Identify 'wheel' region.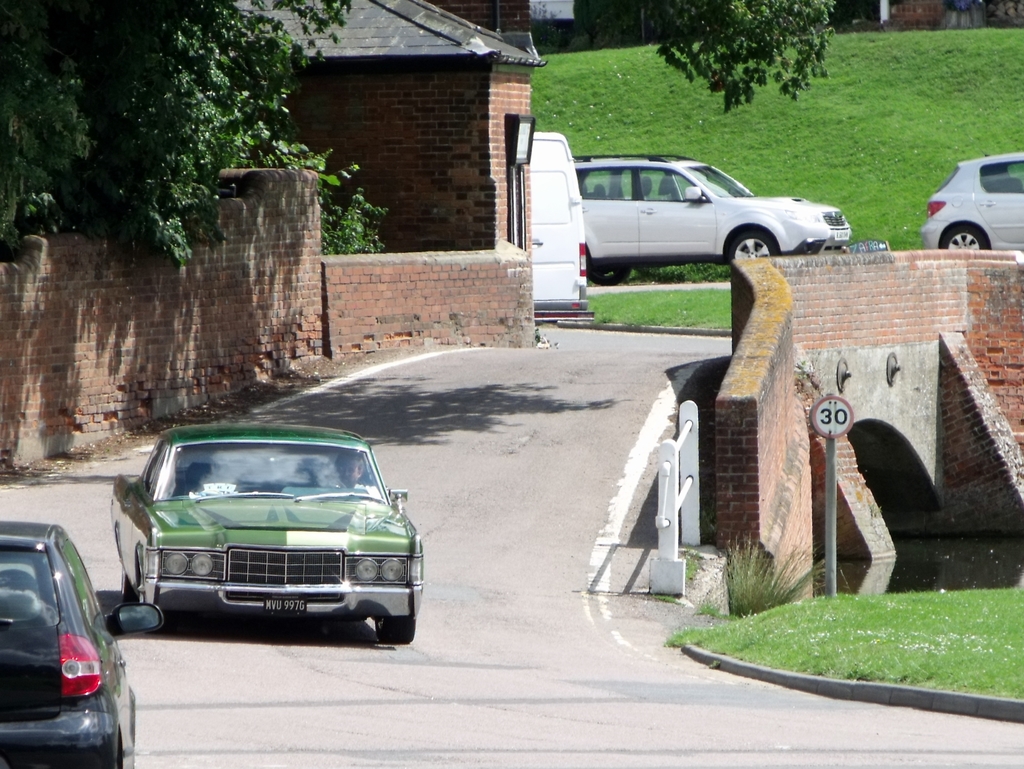
Region: detection(372, 617, 417, 638).
